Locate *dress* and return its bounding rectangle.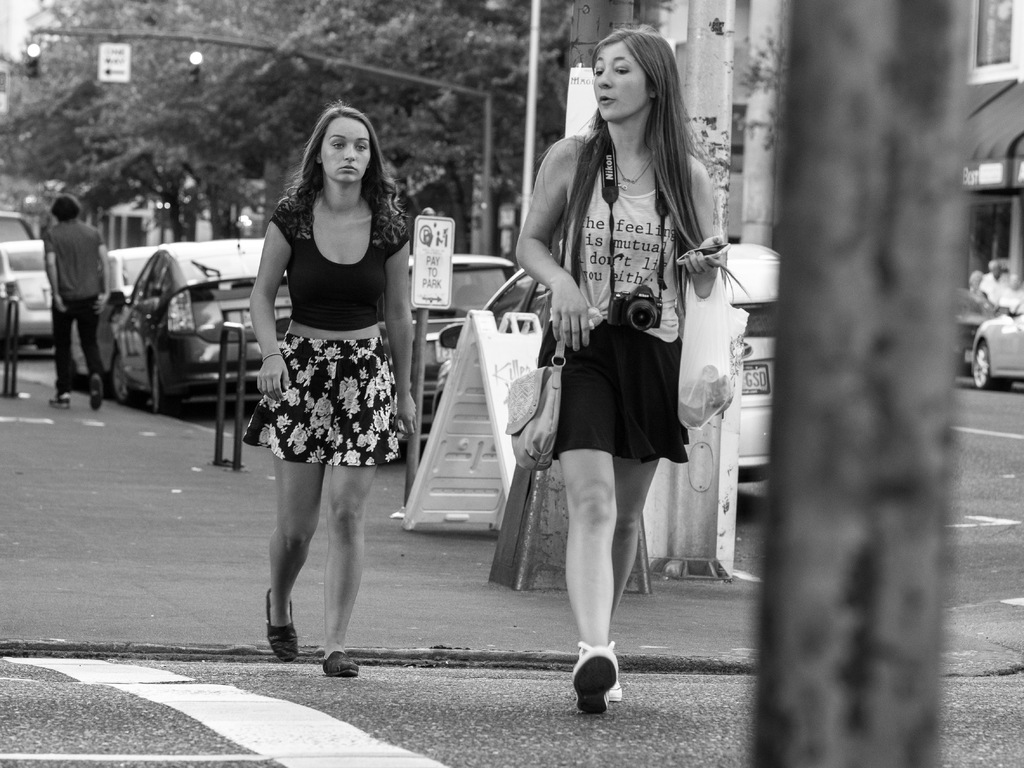
bbox=(238, 191, 412, 485).
